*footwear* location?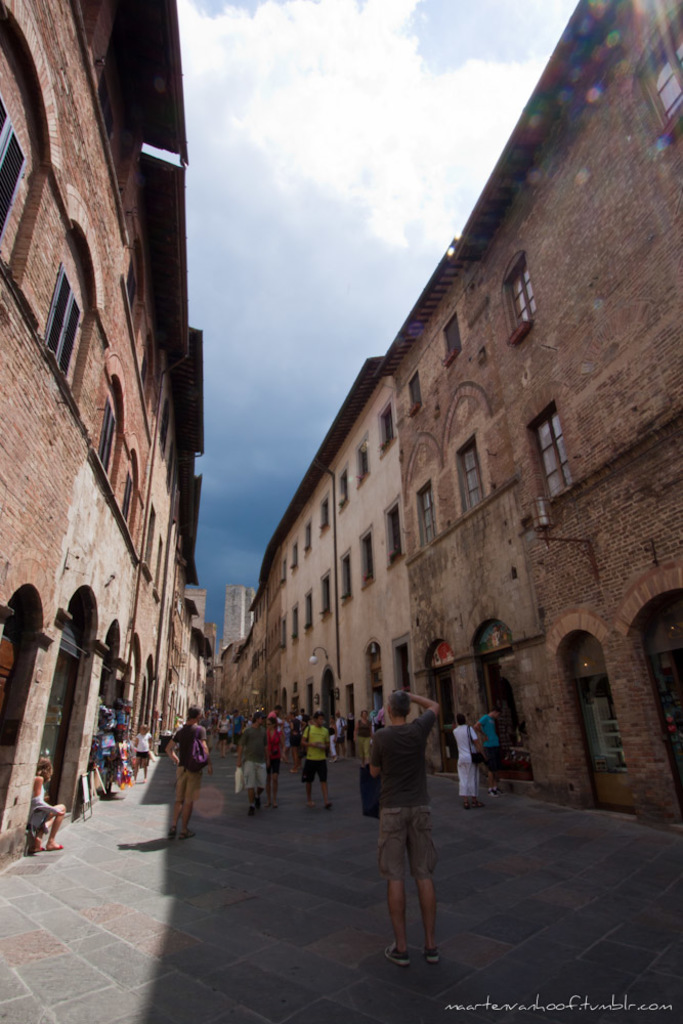
177, 833, 194, 838
